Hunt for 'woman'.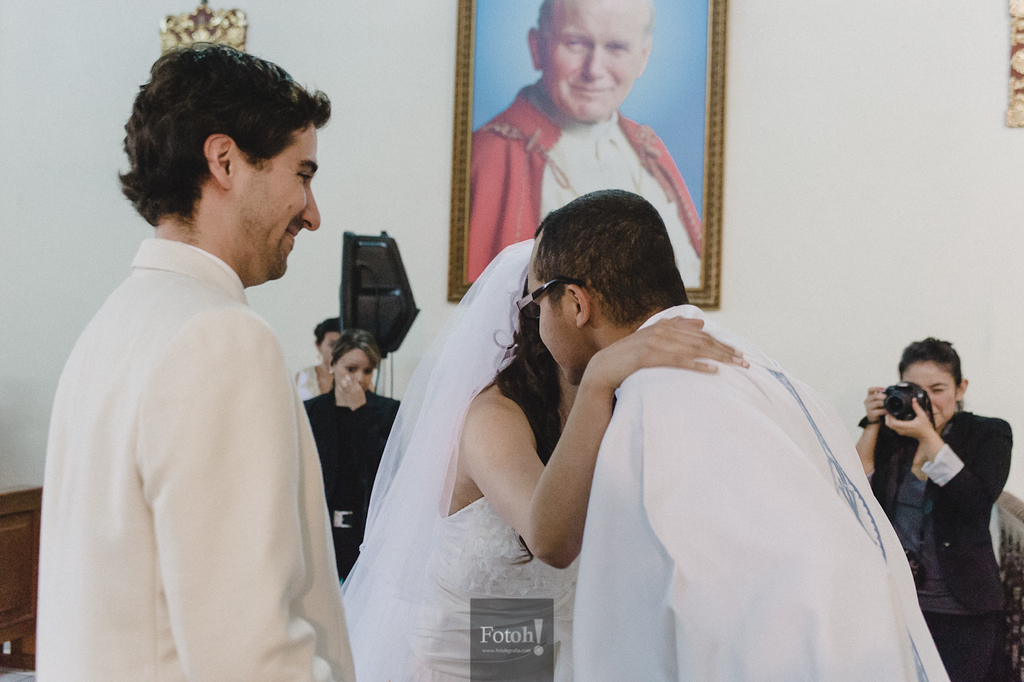
Hunted down at 338/237/748/681.
